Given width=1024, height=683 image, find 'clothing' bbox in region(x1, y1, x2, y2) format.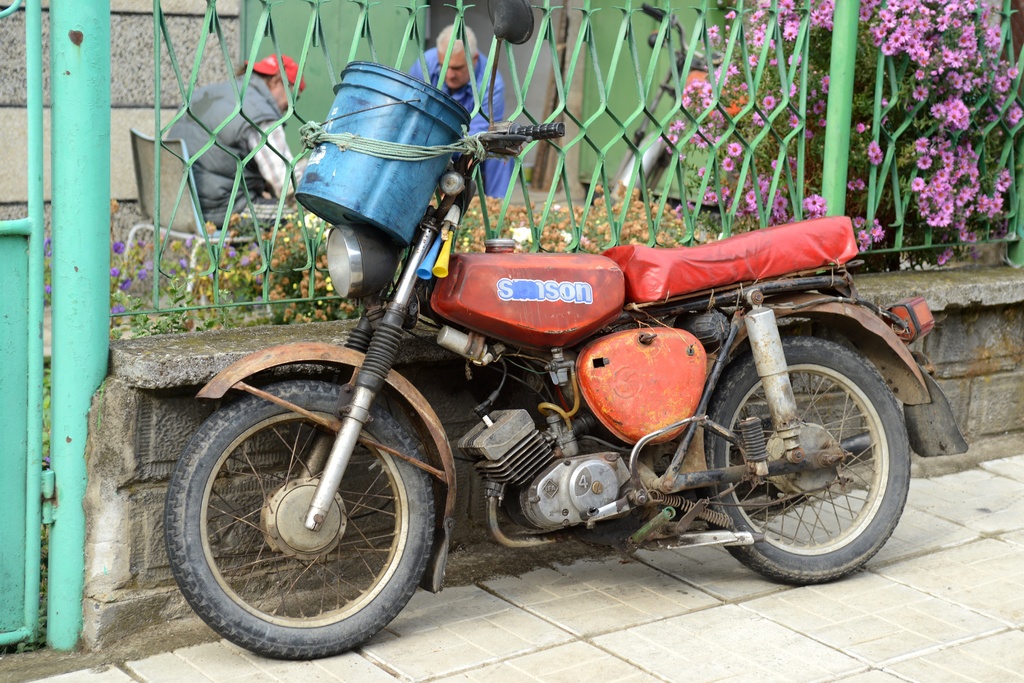
region(158, 65, 312, 232).
